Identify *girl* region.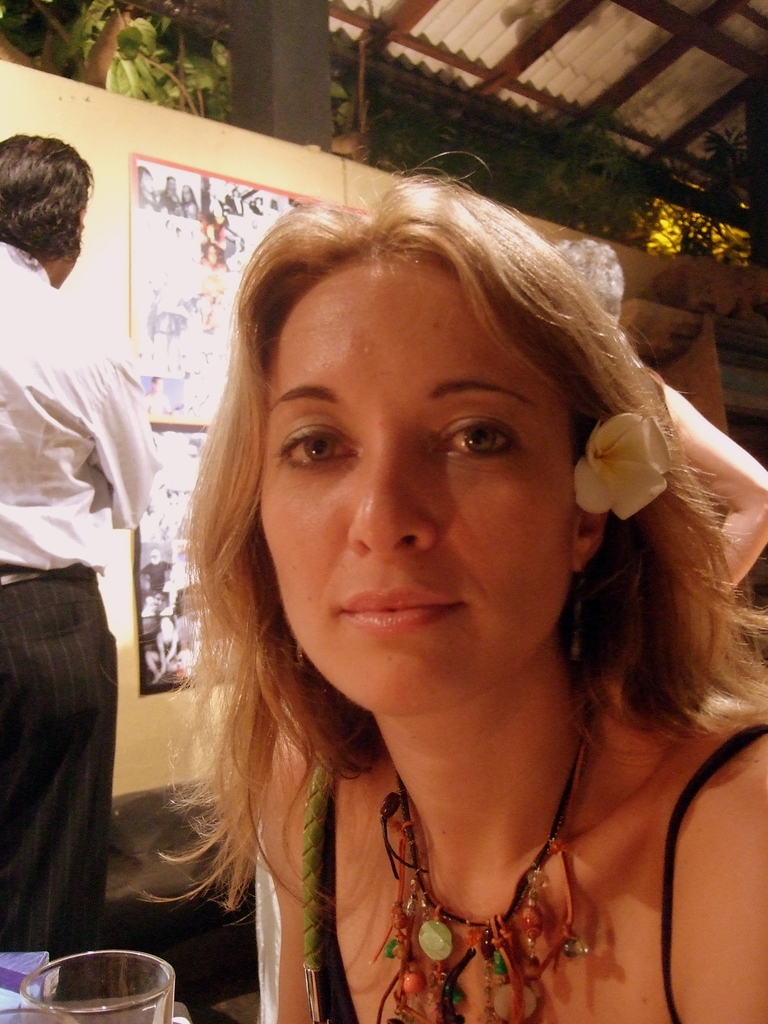
Region: Rect(141, 148, 767, 1023).
